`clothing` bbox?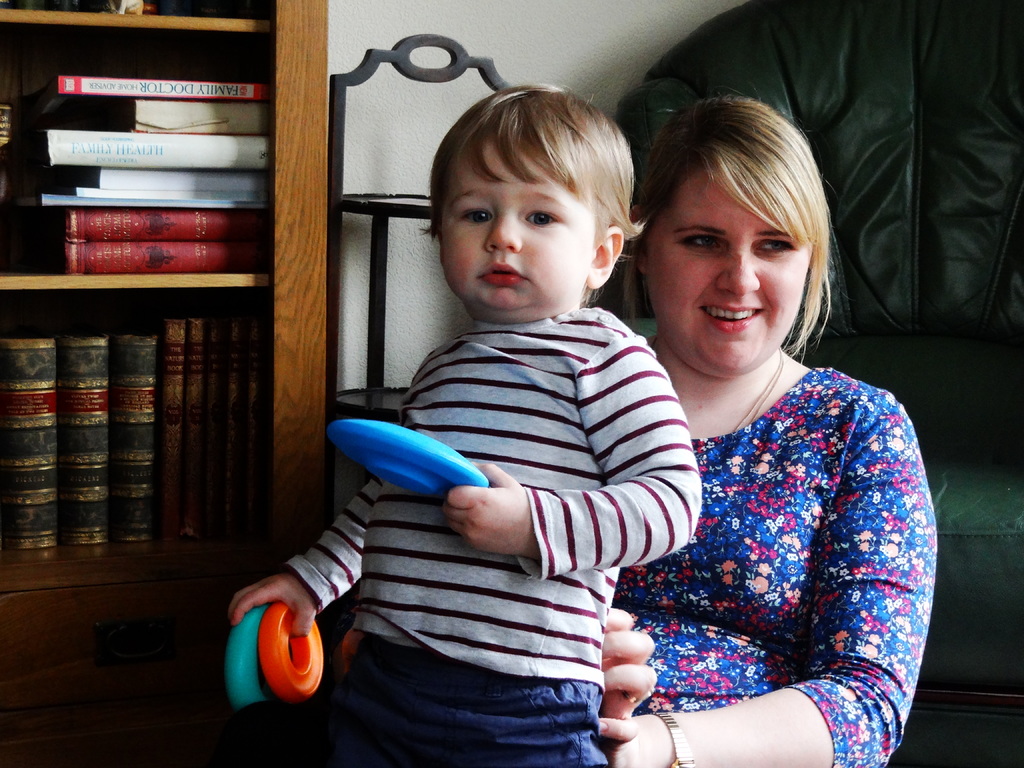
[left=280, top=306, right=700, bottom=767]
